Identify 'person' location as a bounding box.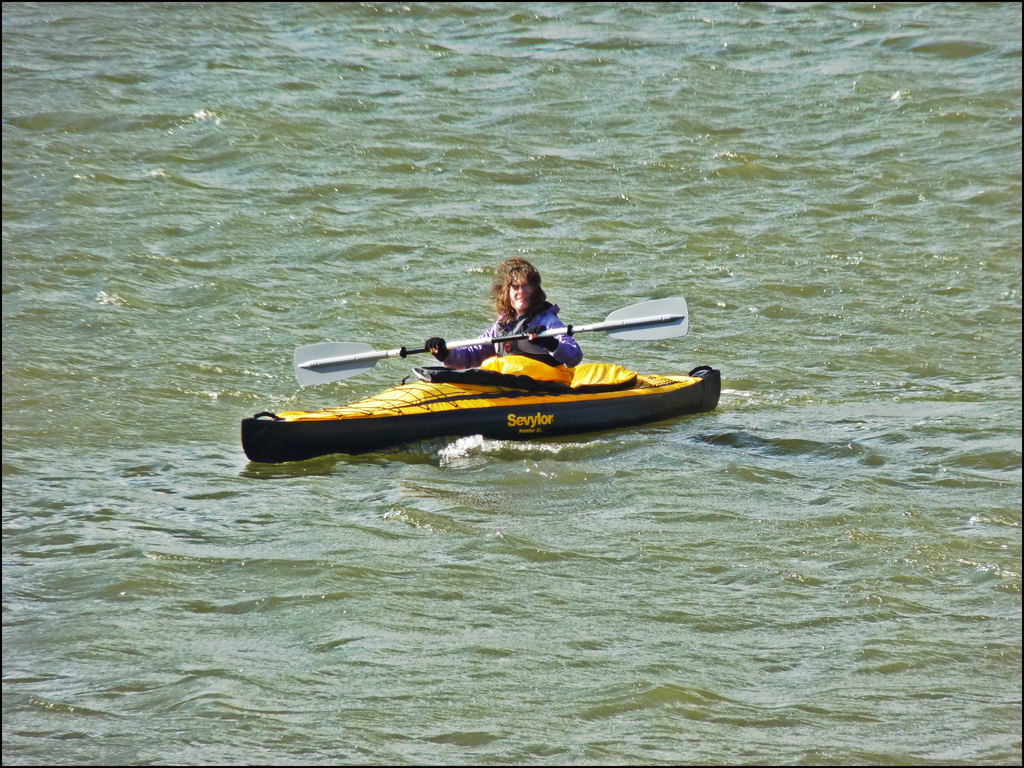
box(425, 257, 585, 390).
